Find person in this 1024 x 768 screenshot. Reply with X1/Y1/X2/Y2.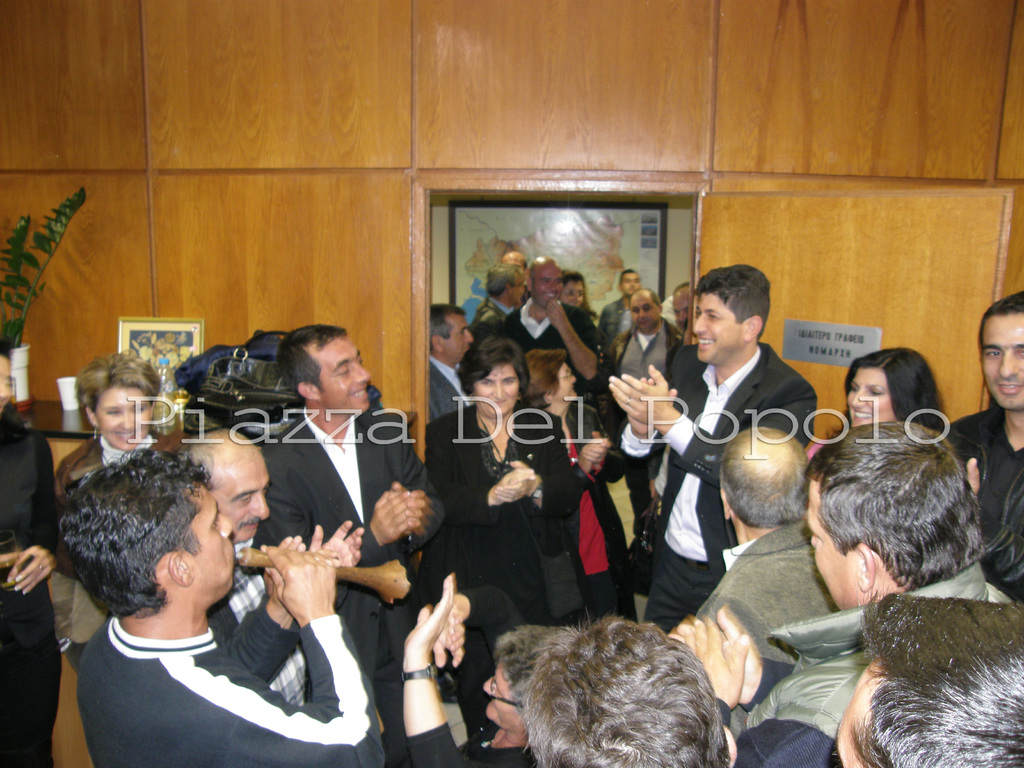
684/420/828/685.
